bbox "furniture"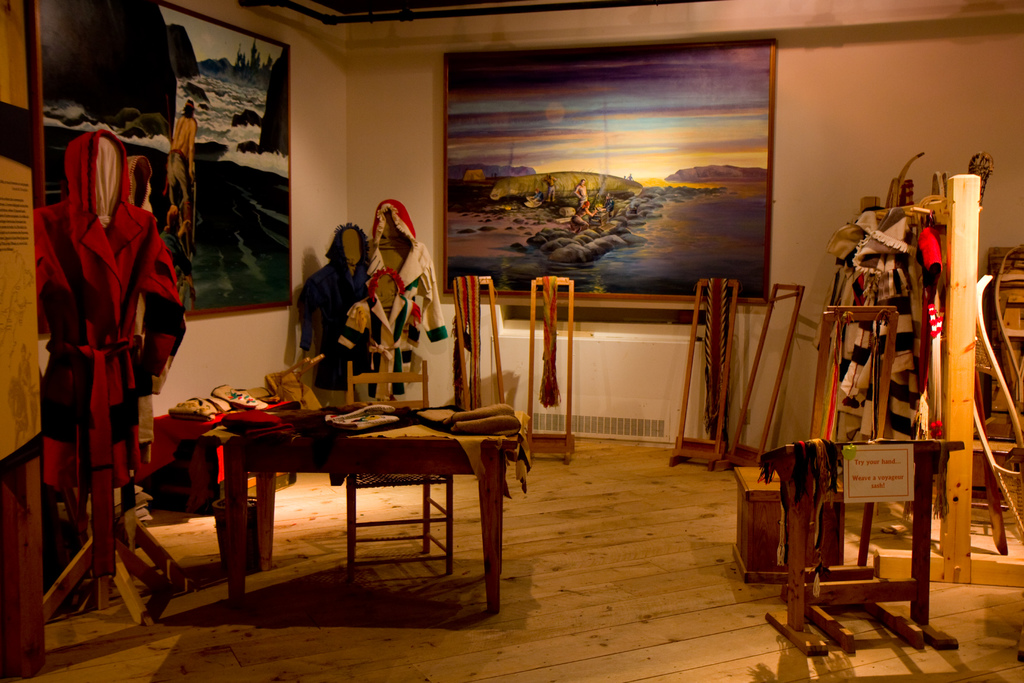
<bbox>0, 0, 39, 682</bbox>
